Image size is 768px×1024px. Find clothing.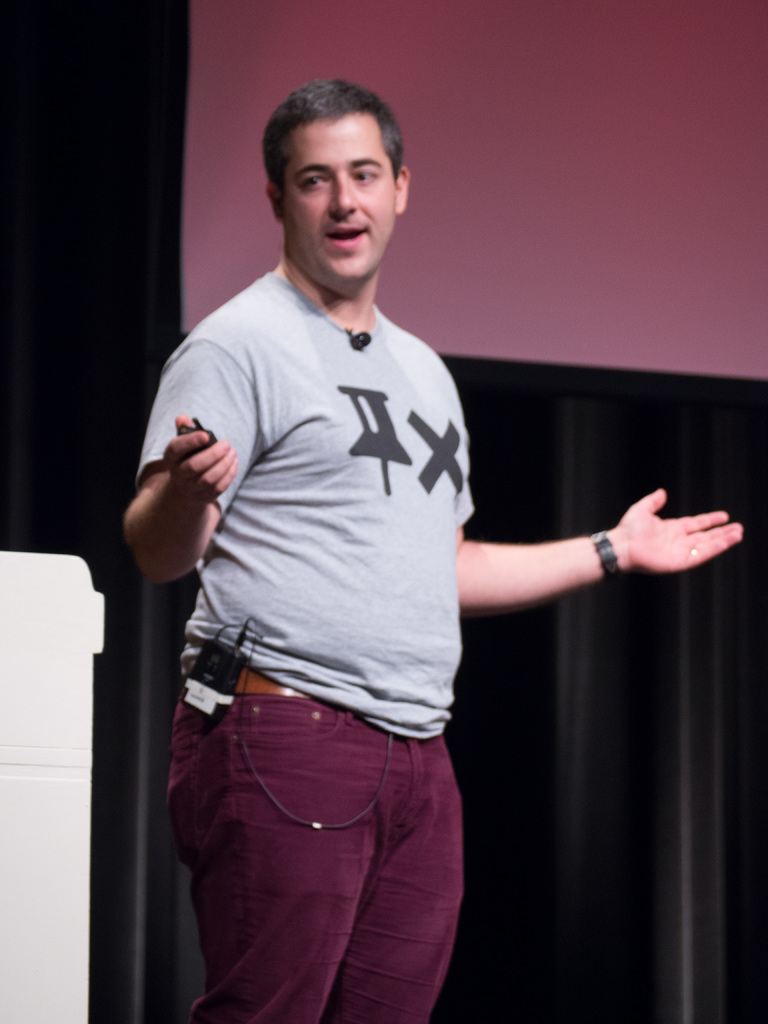
(left=136, top=264, right=500, bottom=1012).
